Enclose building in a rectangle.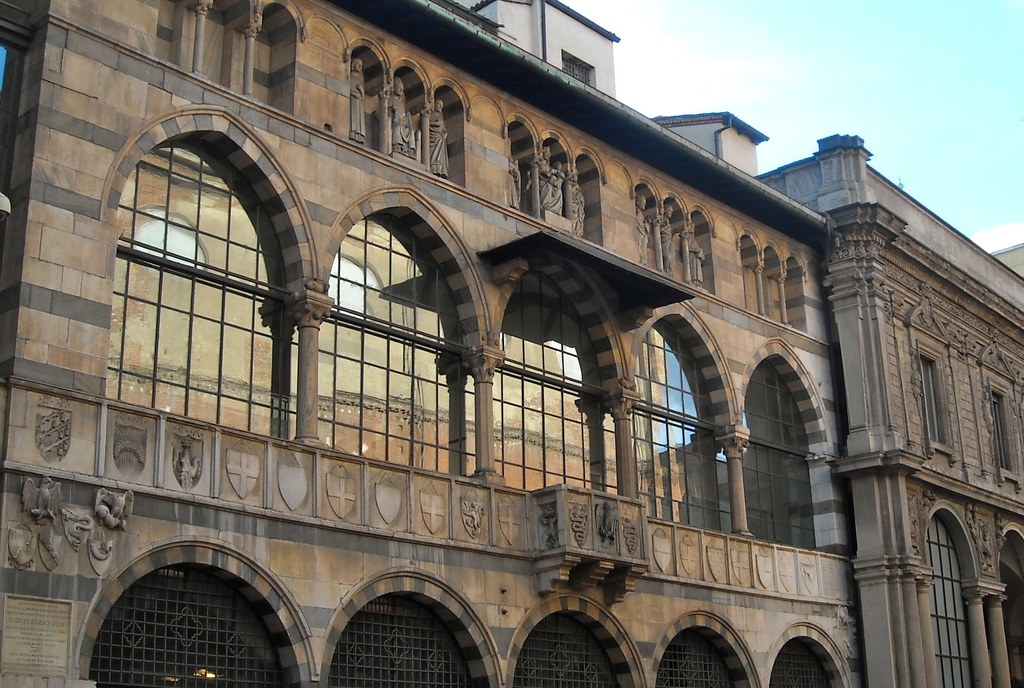
x1=0 y1=0 x2=822 y2=687.
